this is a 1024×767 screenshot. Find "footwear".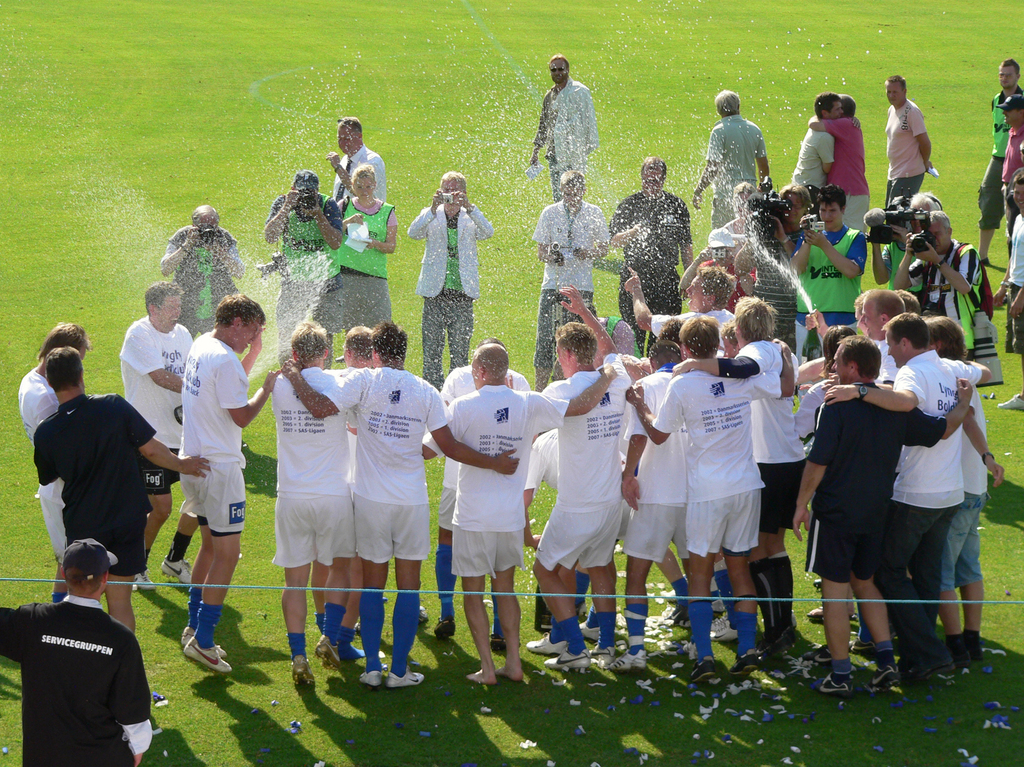
Bounding box: left=760, top=631, right=787, bottom=656.
